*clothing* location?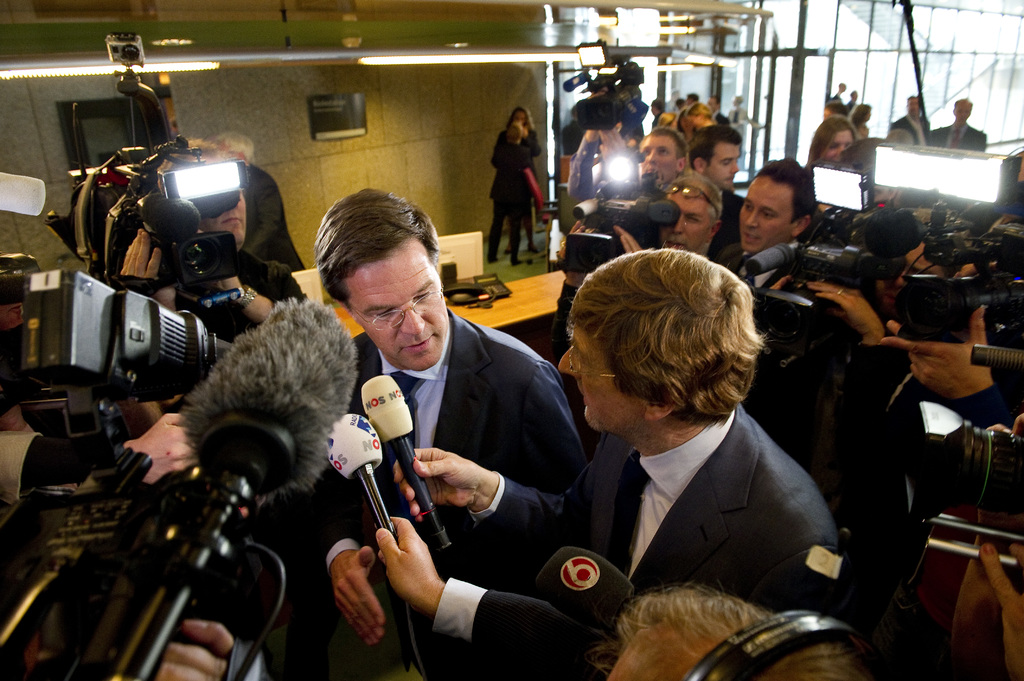
170,242,308,346
